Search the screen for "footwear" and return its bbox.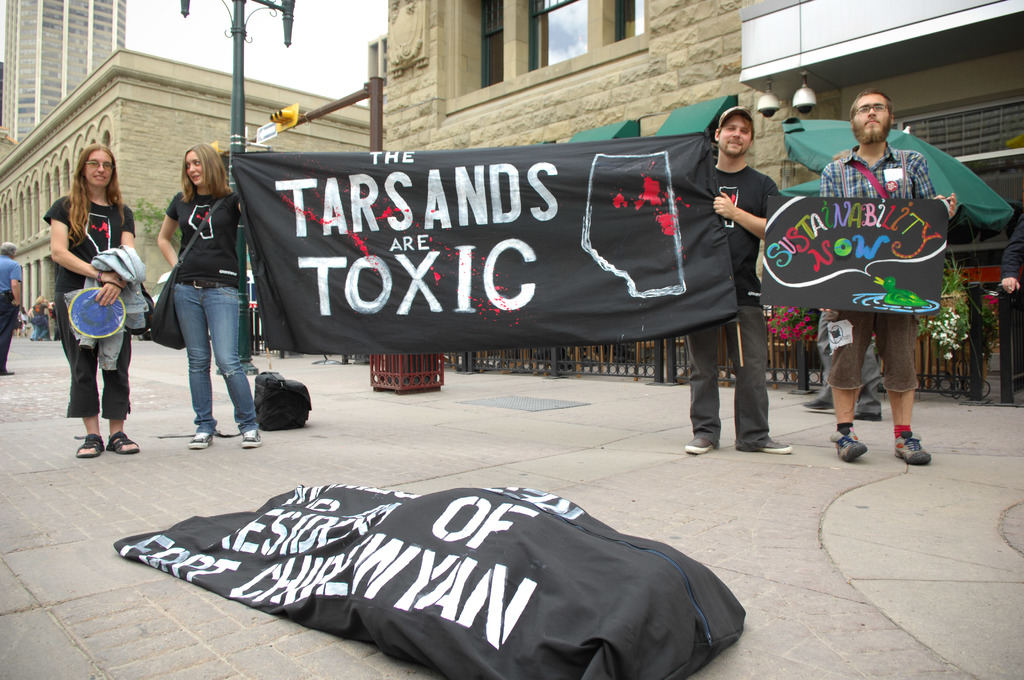
Found: Rect(853, 393, 882, 417).
